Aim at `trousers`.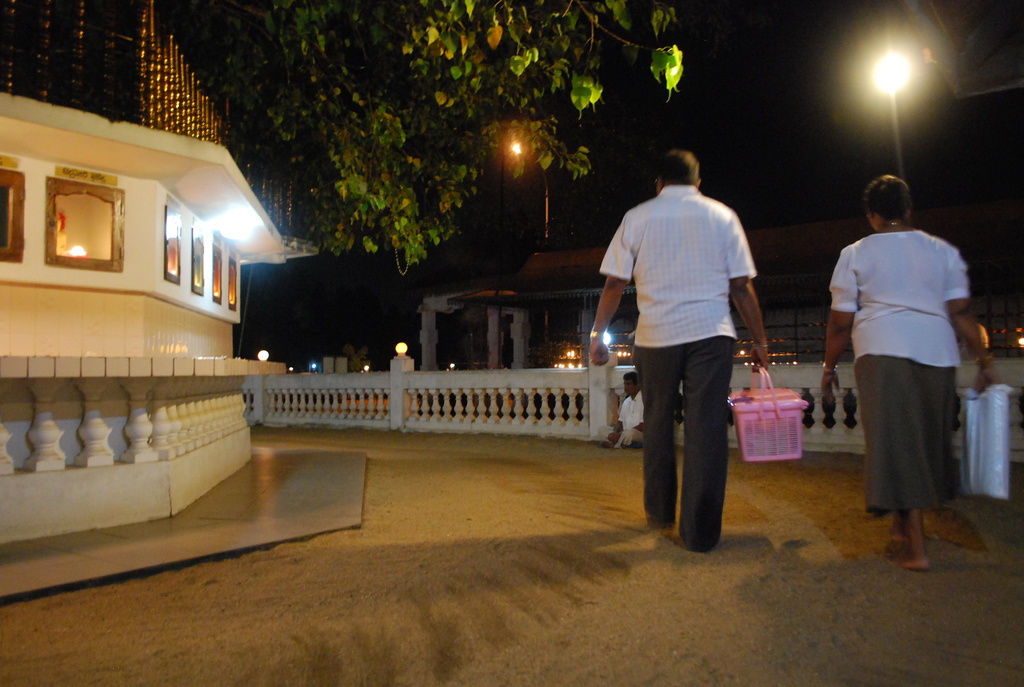
Aimed at bbox(643, 335, 737, 554).
